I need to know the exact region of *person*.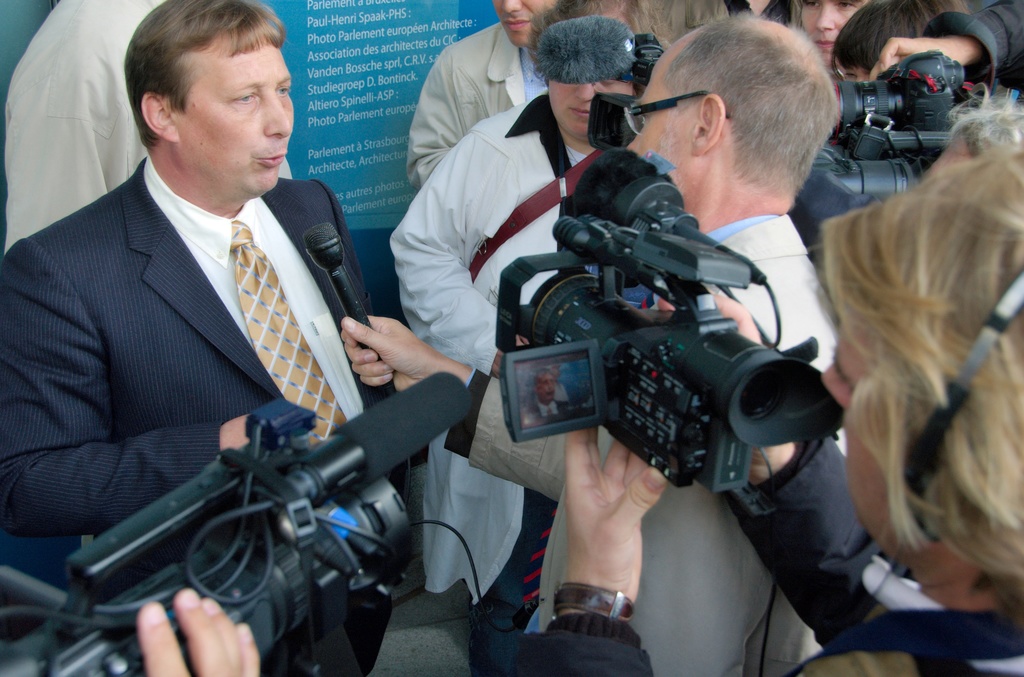
Region: Rect(404, 0, 573, 194).
